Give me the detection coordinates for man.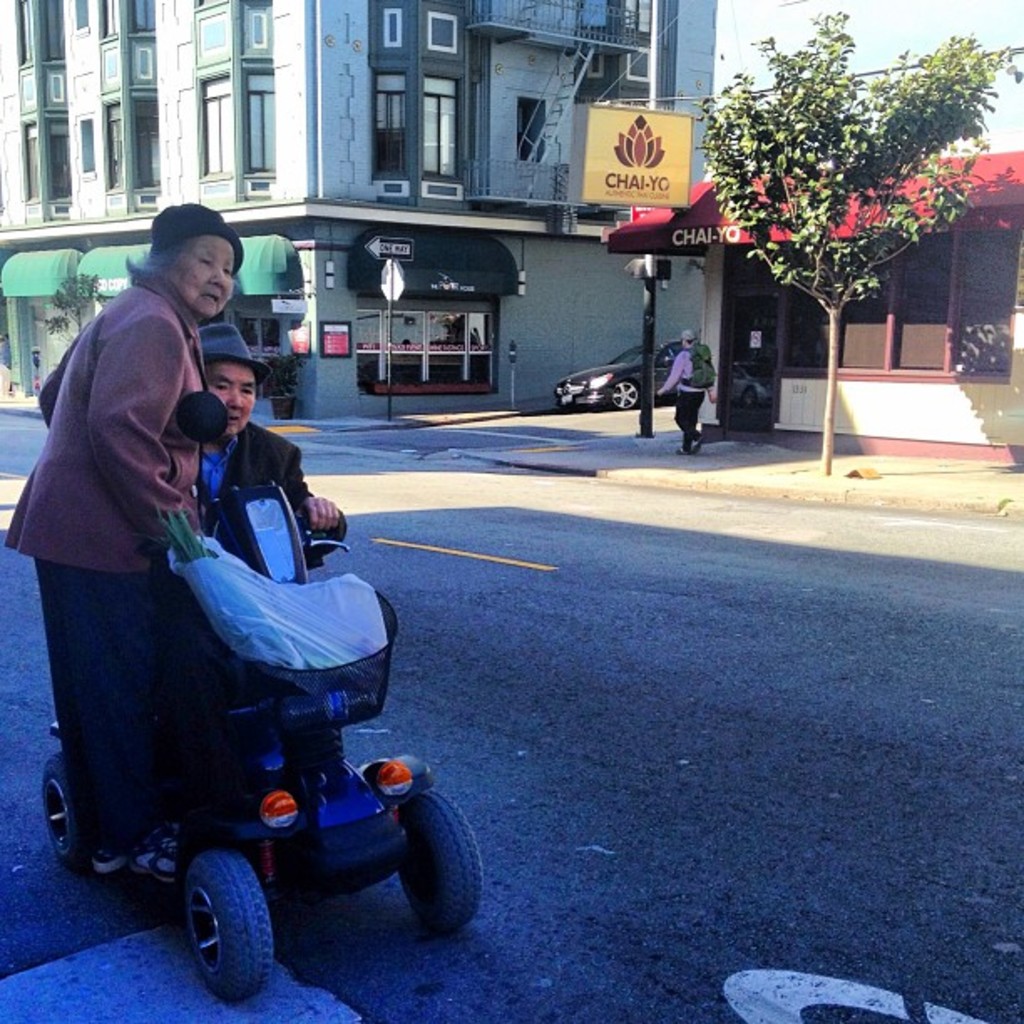
rect(189, 321, 346, 550).
